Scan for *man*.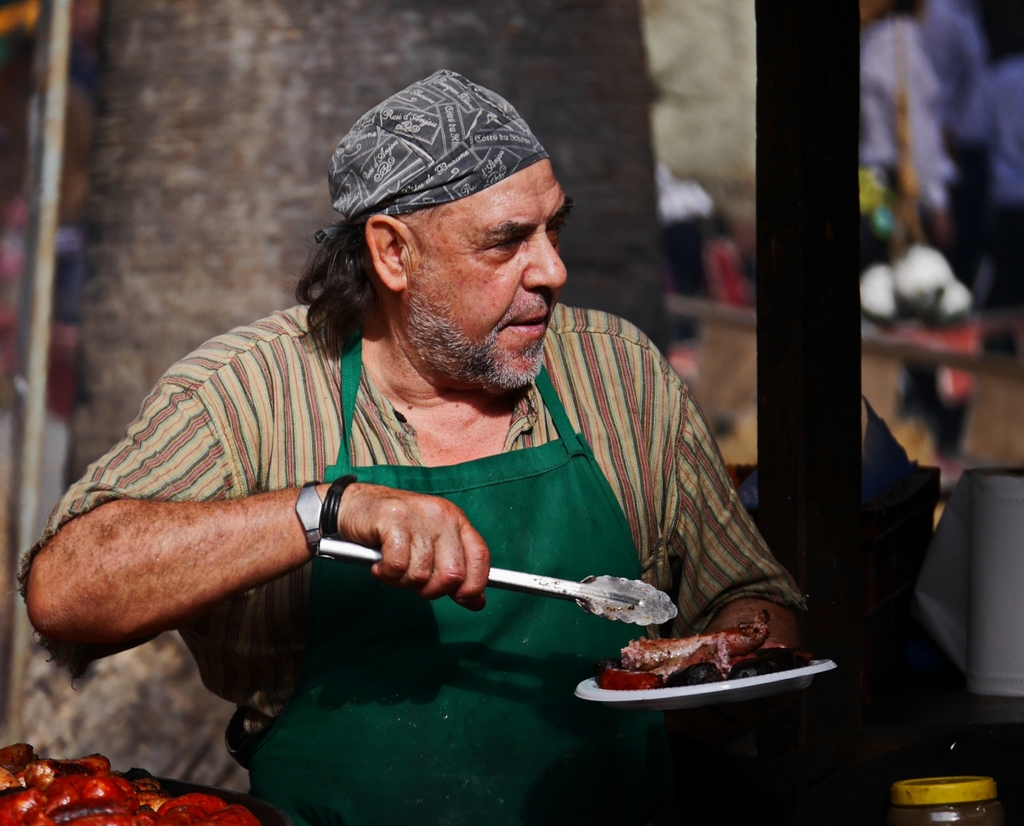
Scan result: <region>854, 0, 948, 222</region>.
